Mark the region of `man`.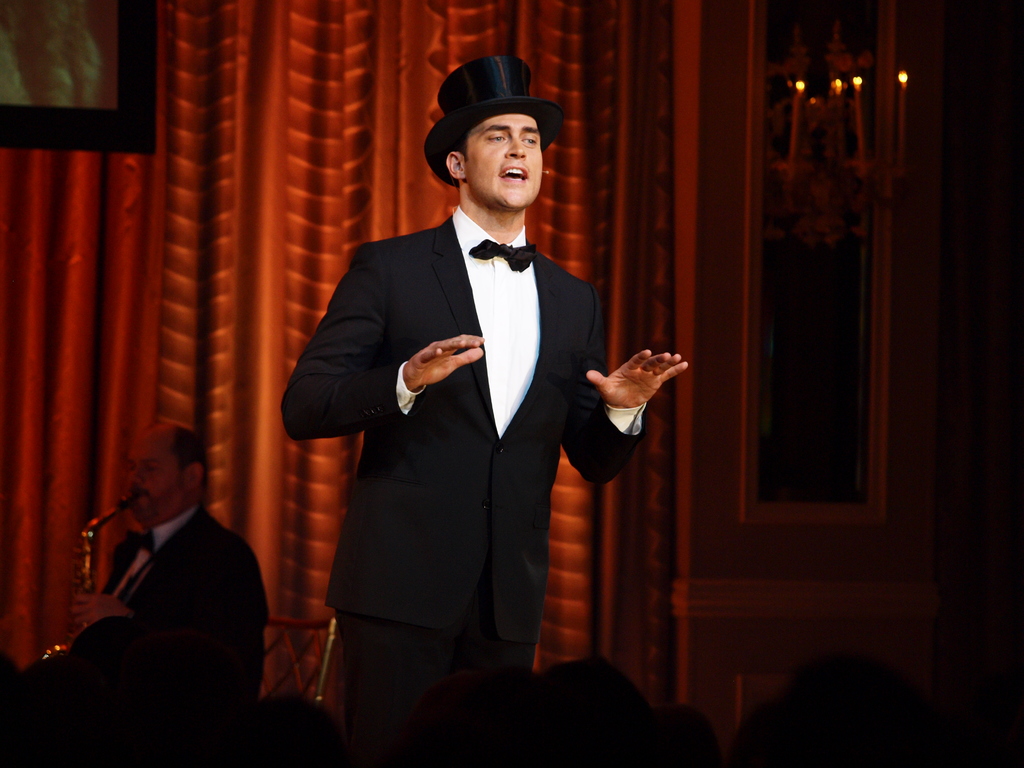
Region: 293 58 645 739.
